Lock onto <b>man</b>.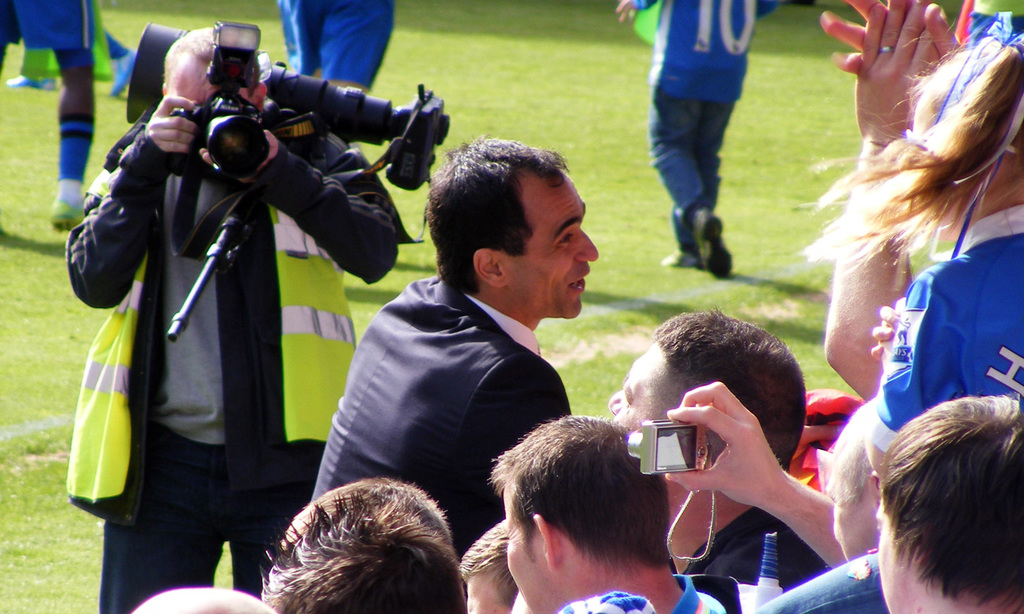
Locked: <box>609,303,814,602</box>.
